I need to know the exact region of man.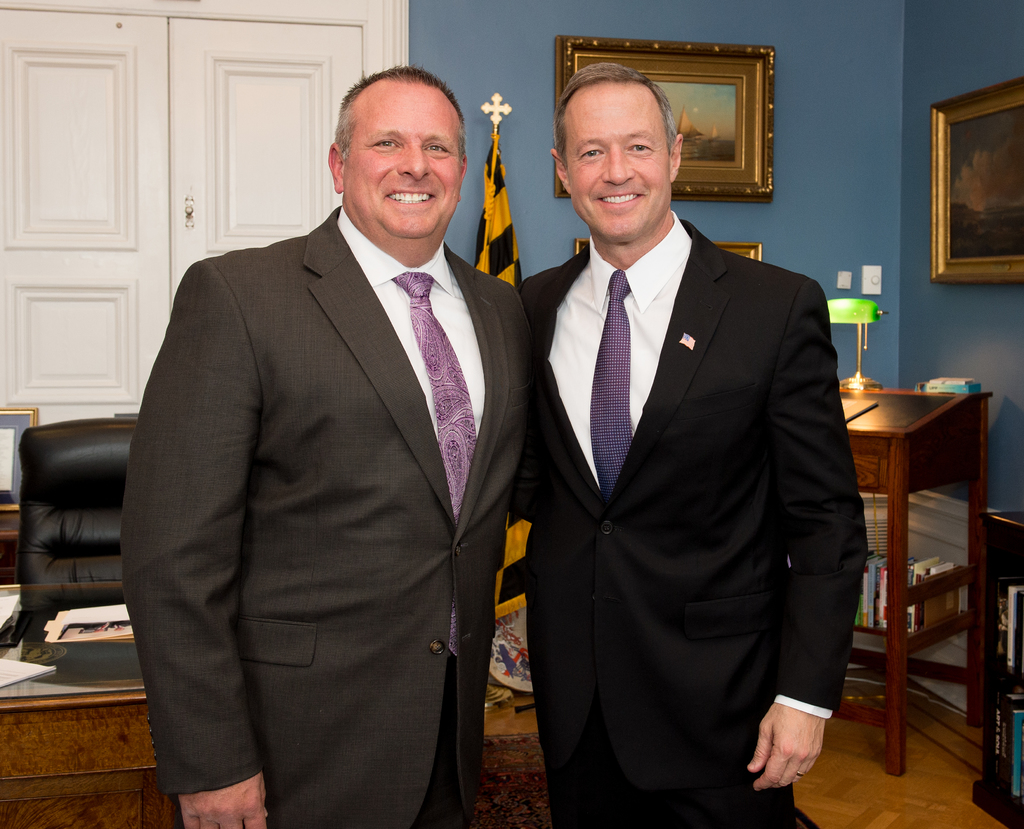
Region: bbox=(113, 17, 554, 828).
